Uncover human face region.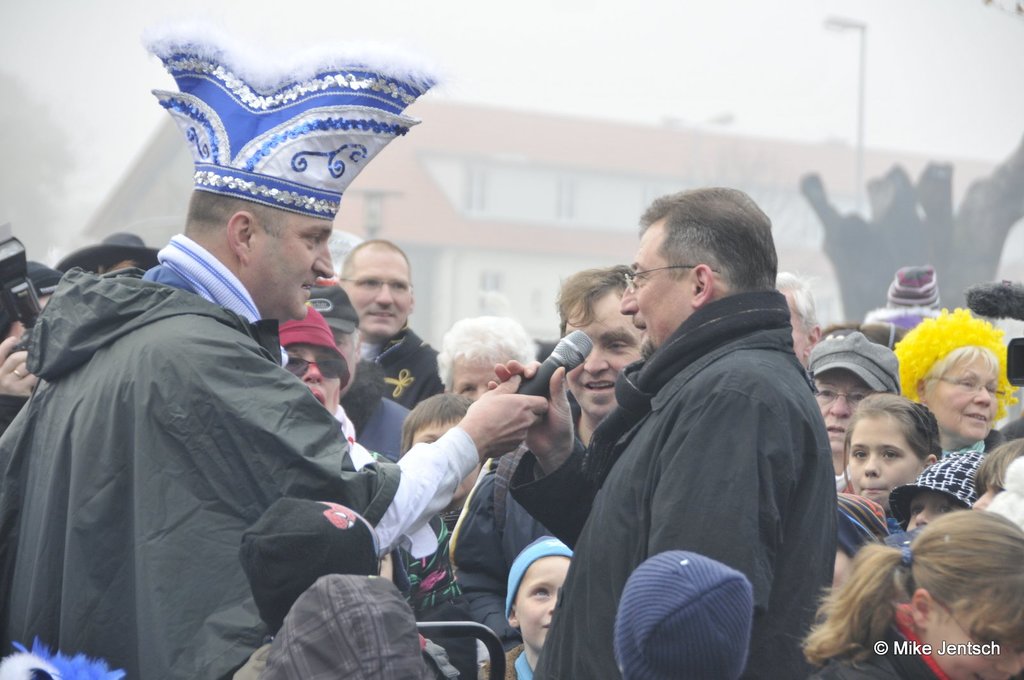
Uncovered: 625, 224, 699, 355.
